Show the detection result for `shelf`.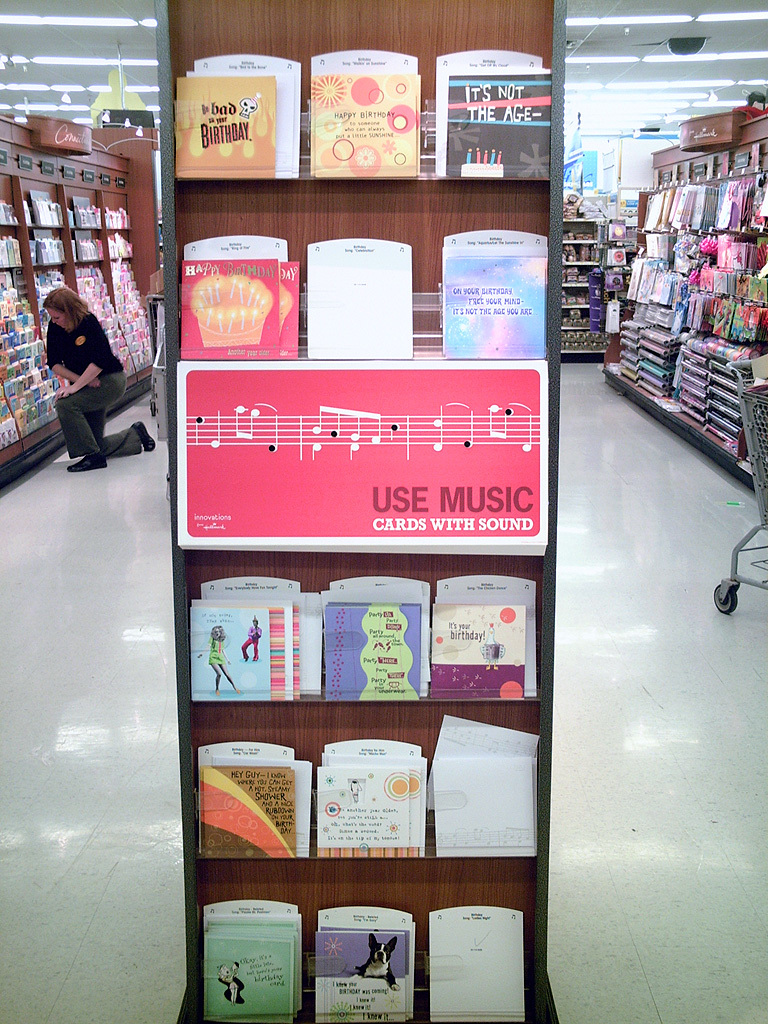
locate(136, 182, 562, 379).
